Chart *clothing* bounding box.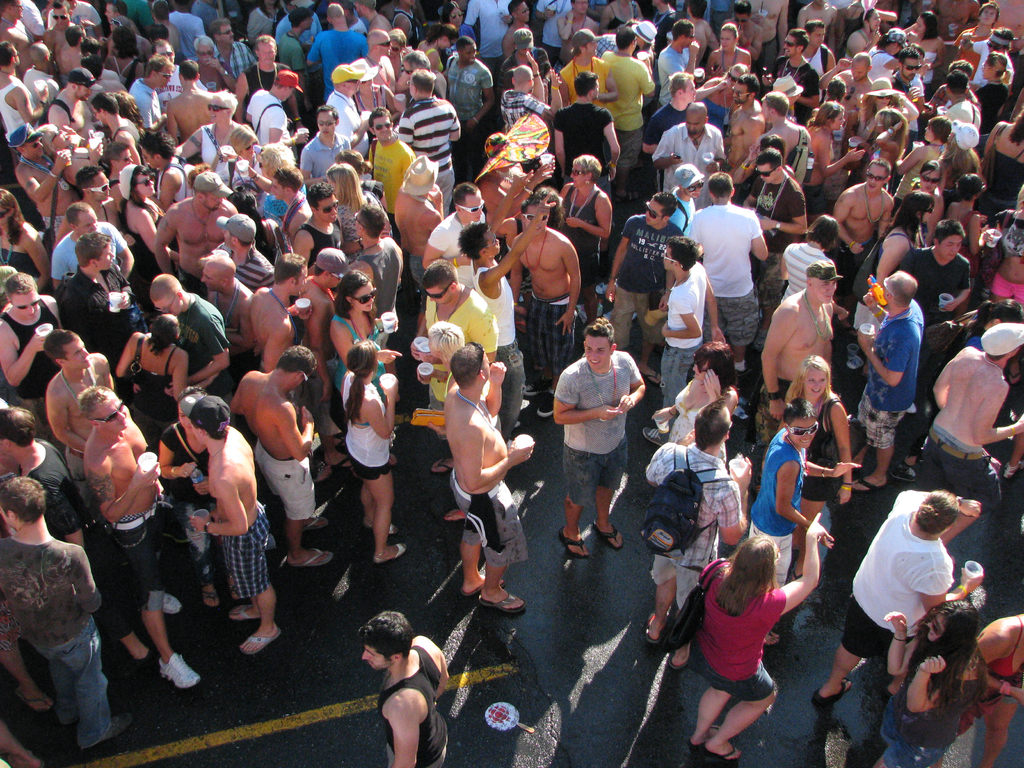
Charted: x1=904 y1=245 x2=972 y2=327.
